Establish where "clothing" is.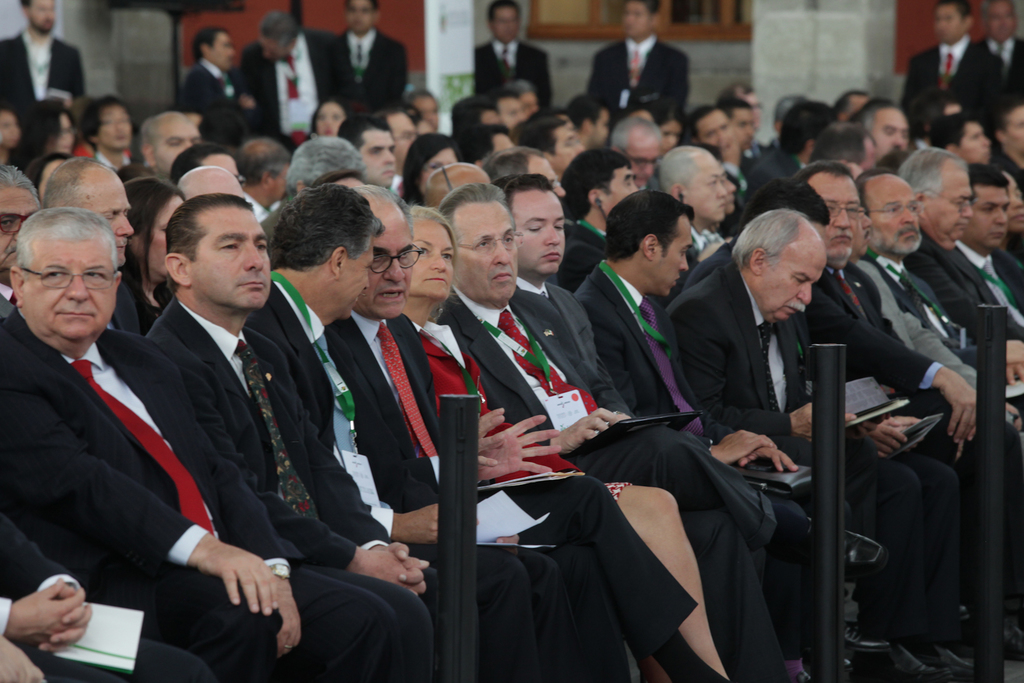
Established at bbox=(337, 323, 486, 532).
